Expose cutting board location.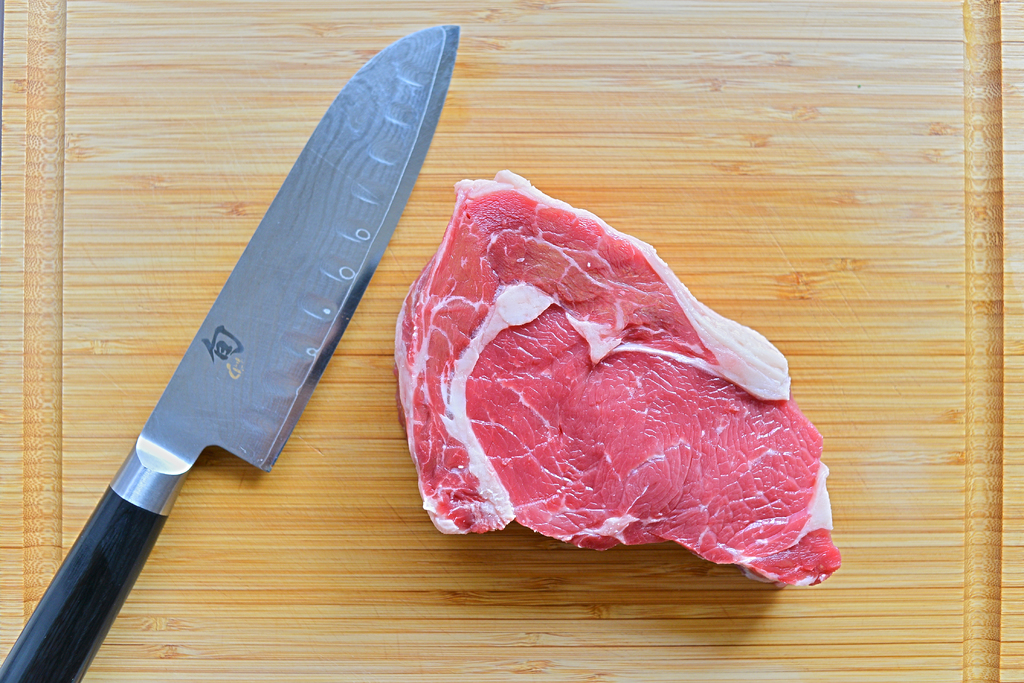
Exposed at [x1=0, y1=0, x2=1023, y2=682].
